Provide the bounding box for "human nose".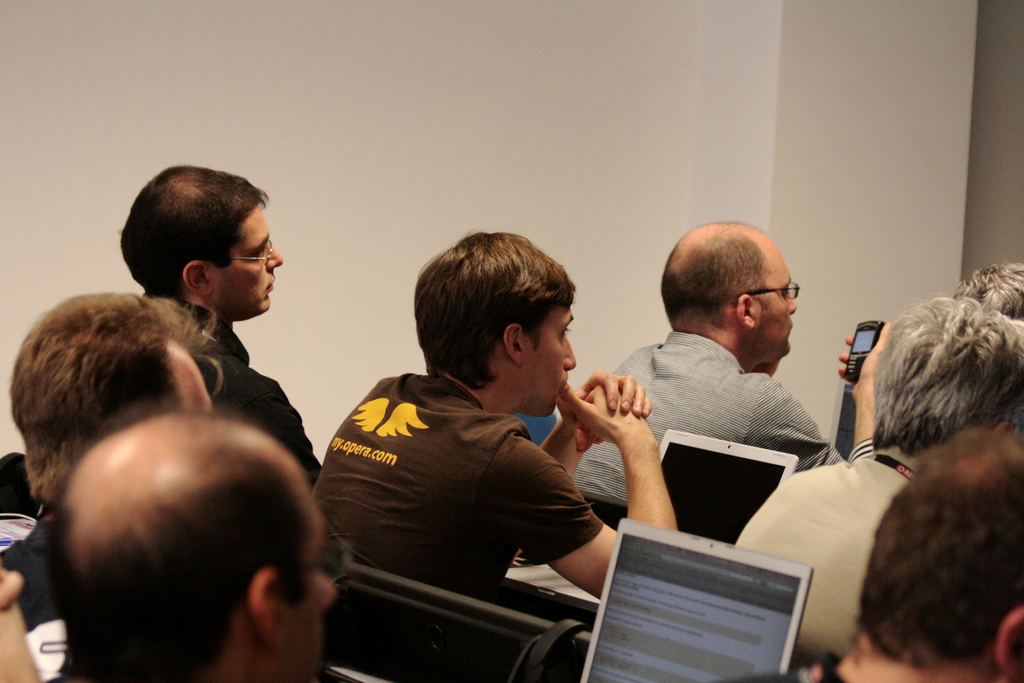
bbox=(266, 241, 286, 273).
